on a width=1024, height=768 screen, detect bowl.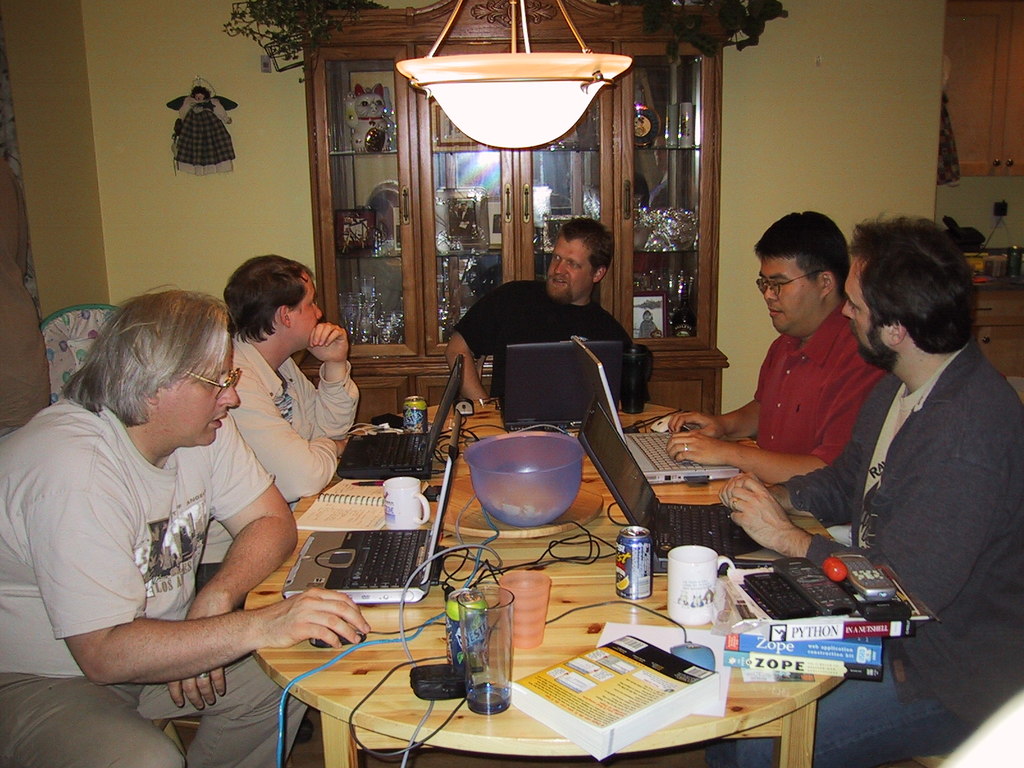
(x1=461, y1=440, x2=596, y2=530).
